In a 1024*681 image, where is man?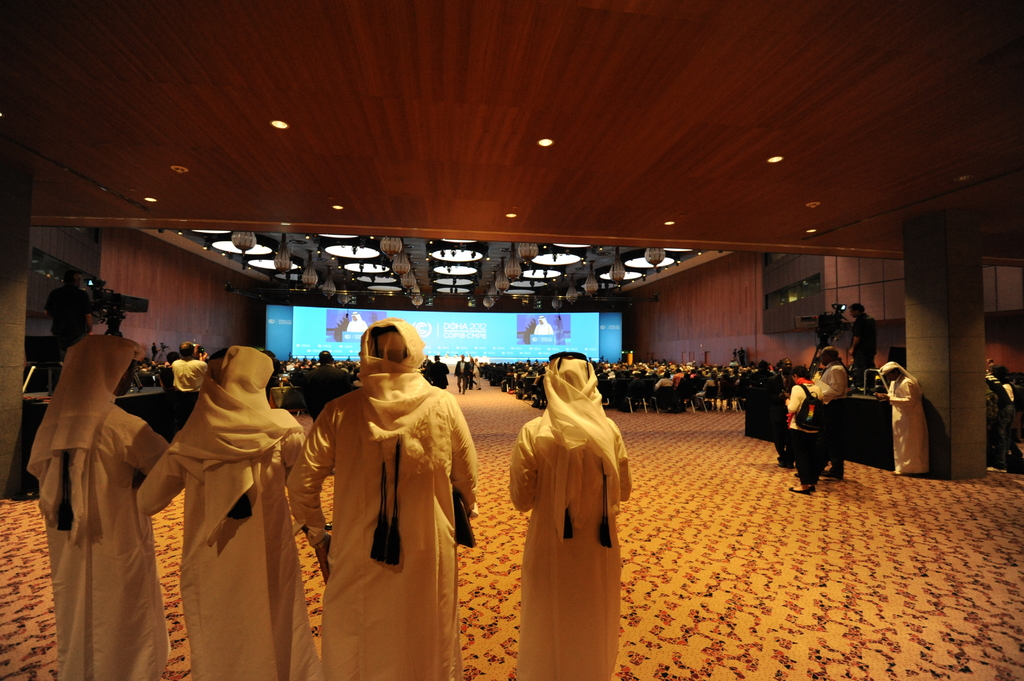
(427,352,449,390).
